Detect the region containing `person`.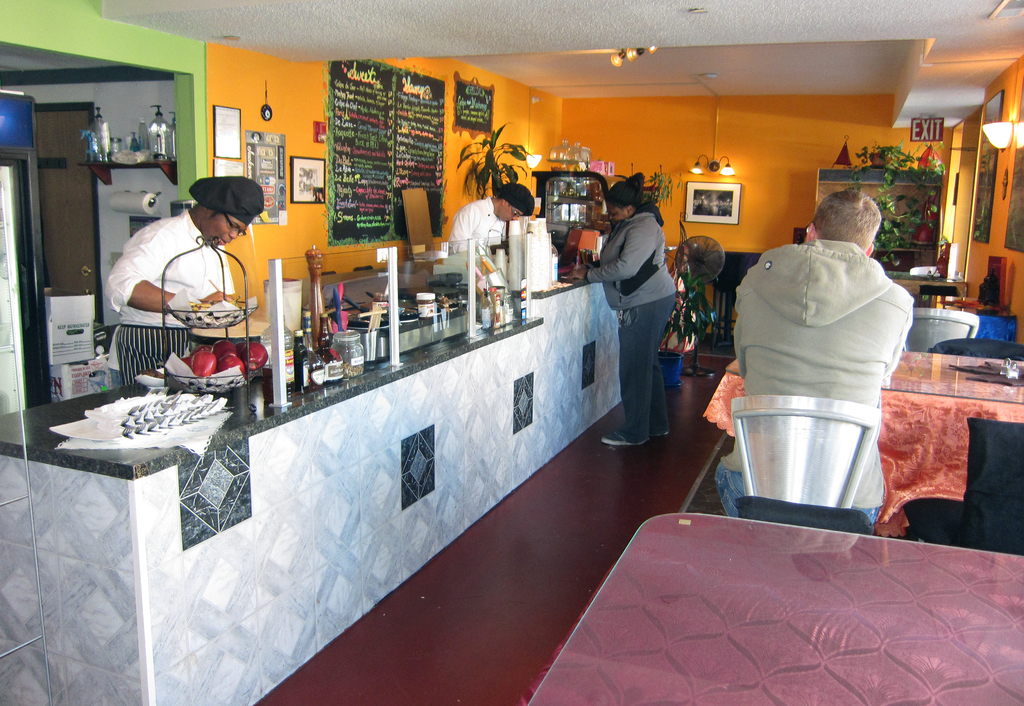
(x1=708, y1=189, x2=916, y2=536).
